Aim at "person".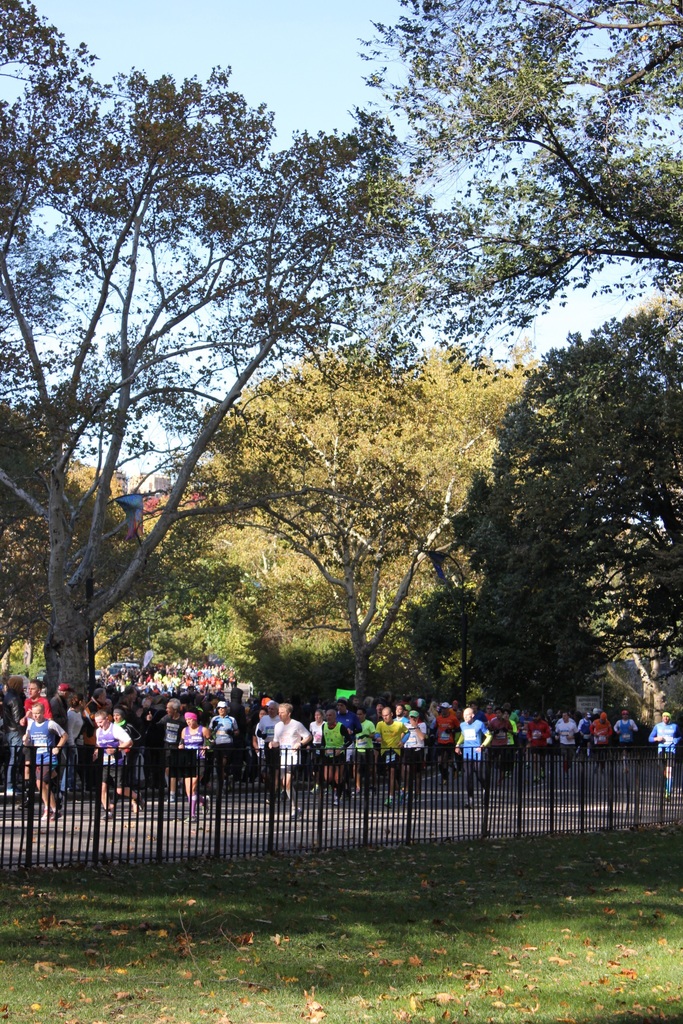
Aimed at [451, 708, 501, 808].
